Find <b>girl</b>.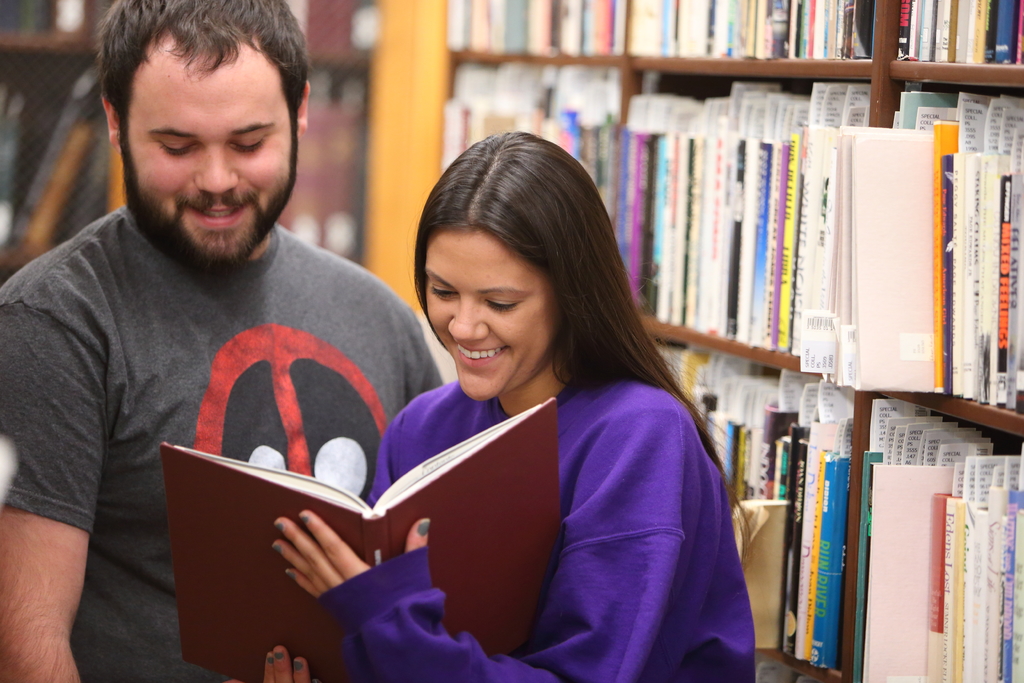
detection(264, 128, 758, 682).
